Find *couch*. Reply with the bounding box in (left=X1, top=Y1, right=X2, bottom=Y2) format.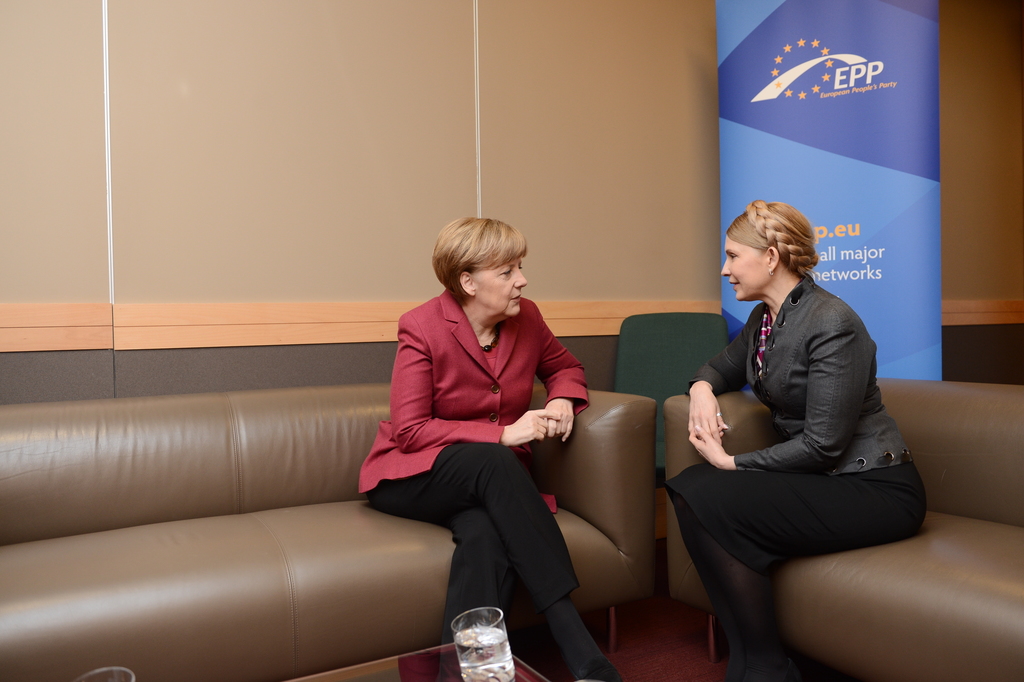
(left=664, top=385, right=1023, bottom=677).
